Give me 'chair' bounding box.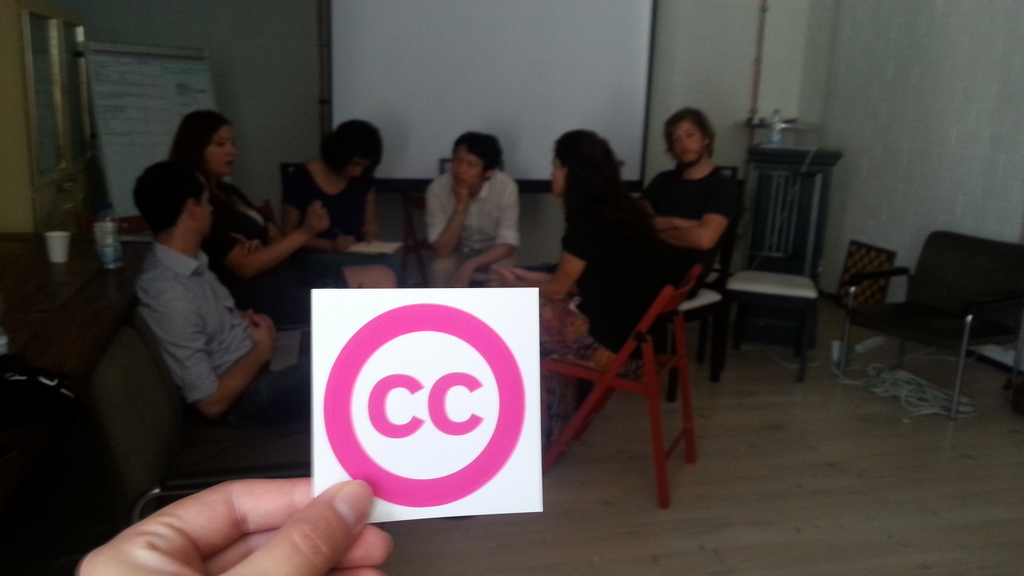
select_region(594, 169, 736, 402).
